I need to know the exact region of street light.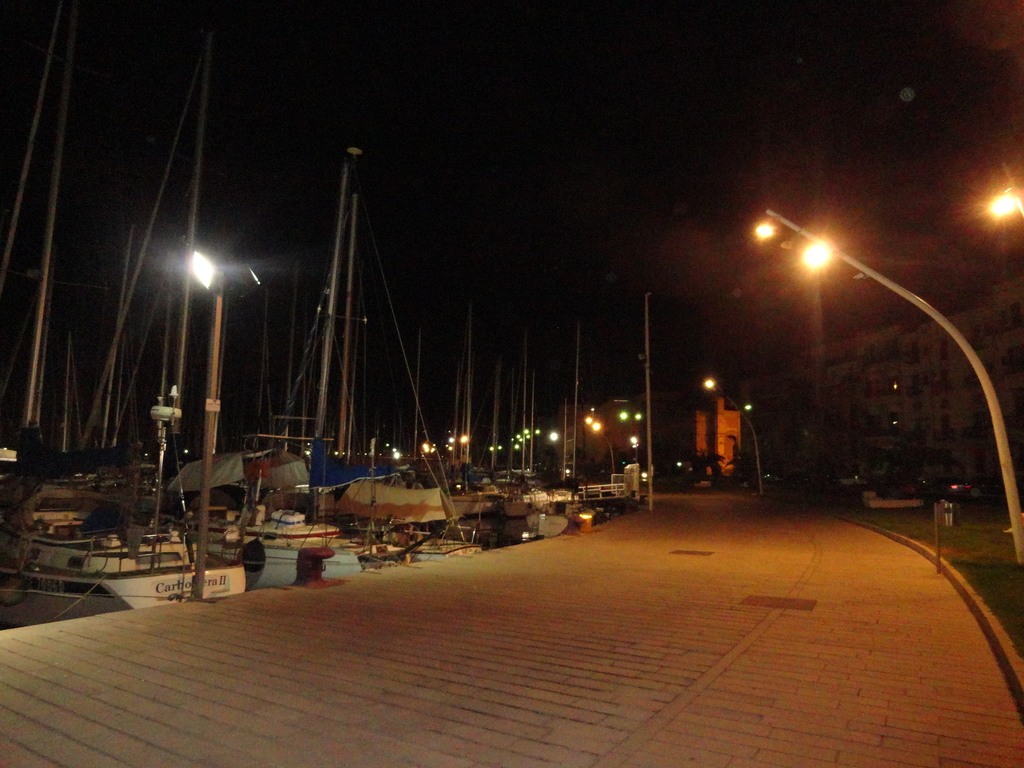
Region: <region>700, 372, 766, 491</region>.
